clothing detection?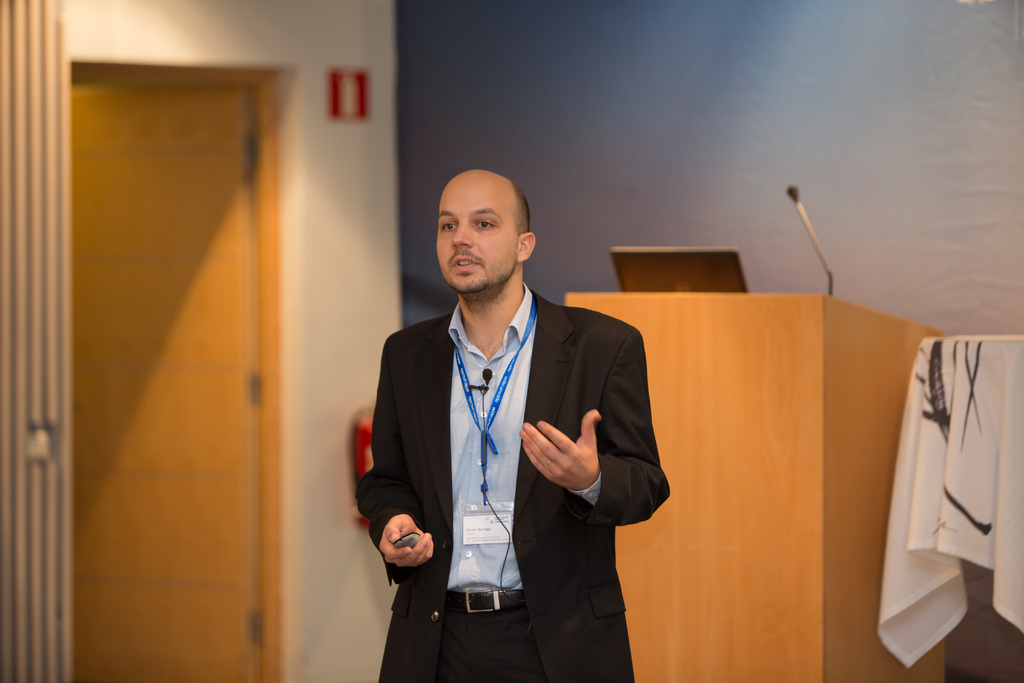
366:258:671:664
